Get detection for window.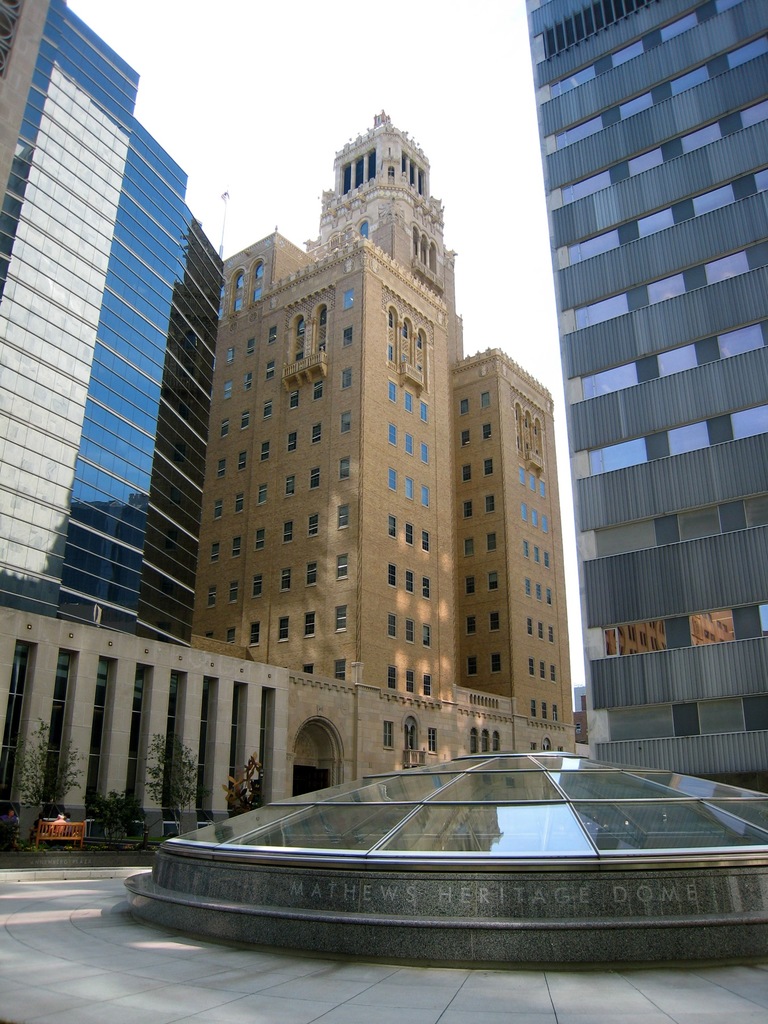
Detection: 527 474 538 493.
